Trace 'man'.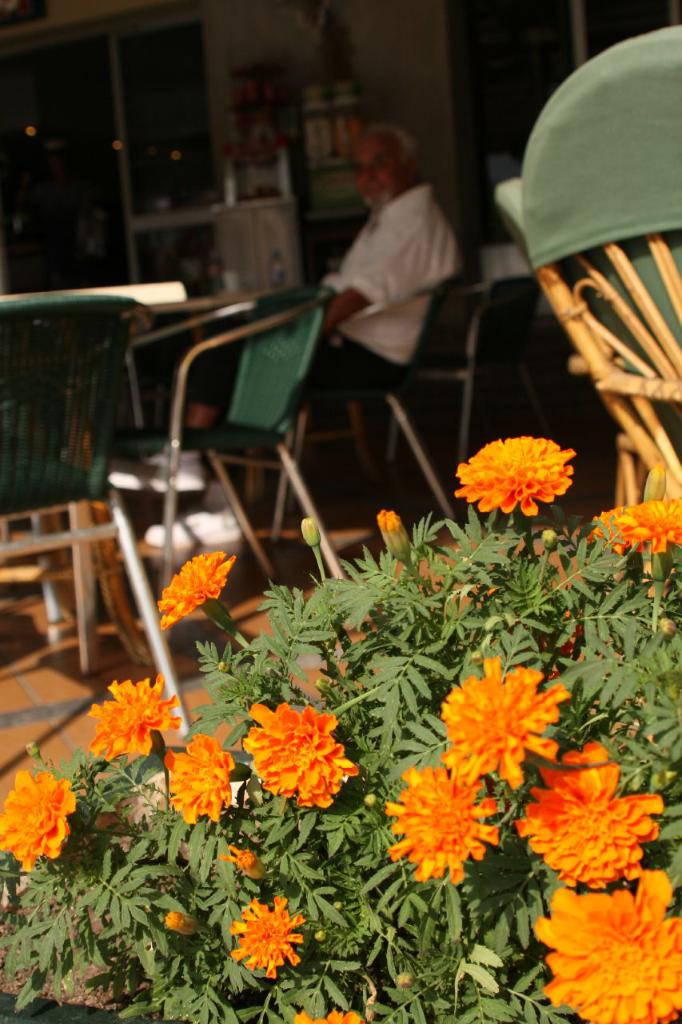
Traced to {"x1": 111, "y1": 122, "x2": 457, "y2": 491}.
